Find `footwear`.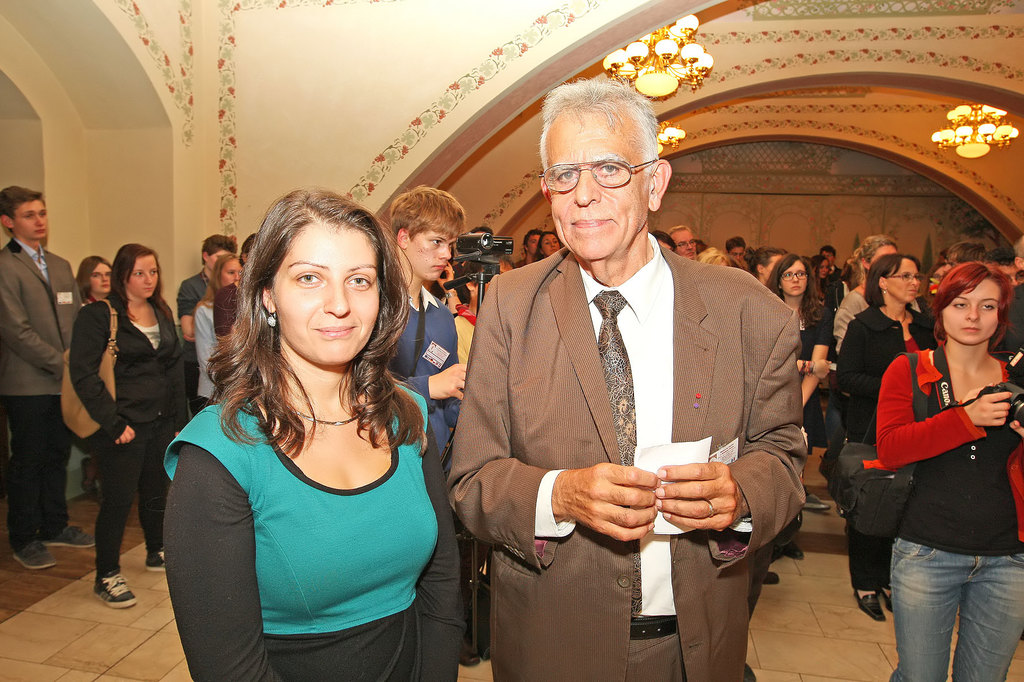
region(12, 538, 60, 572).
